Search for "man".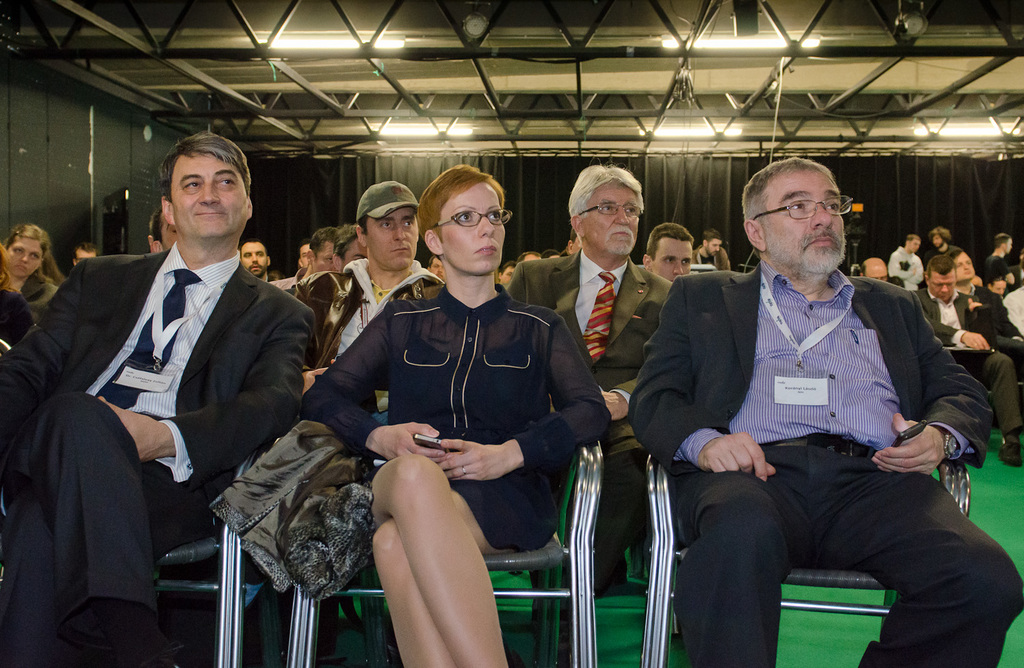
Found at [left=237, top=242, right=276, bottom=281].
